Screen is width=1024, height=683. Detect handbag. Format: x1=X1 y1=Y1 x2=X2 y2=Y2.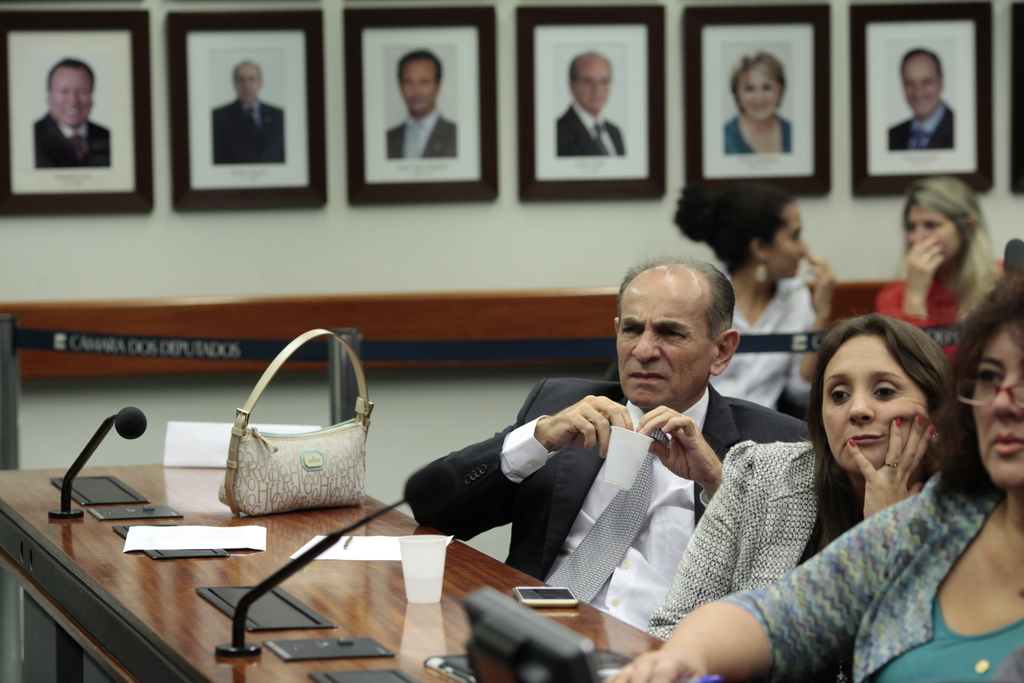
x1=218 y1=329 x2=374 y2=520.
